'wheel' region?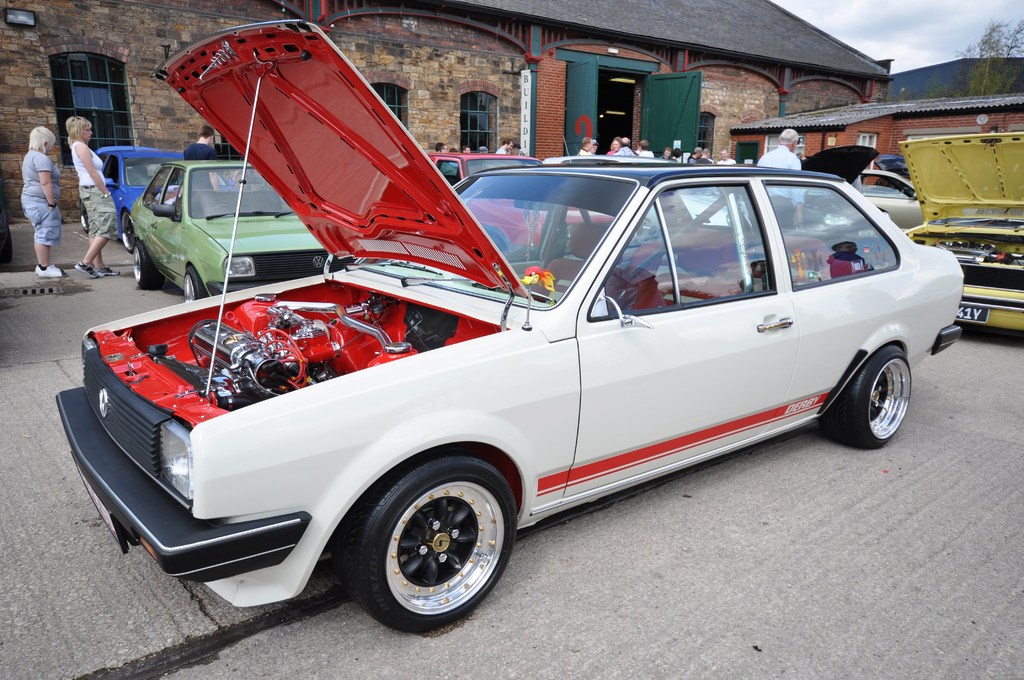
region(823, 343, 913, 453)
